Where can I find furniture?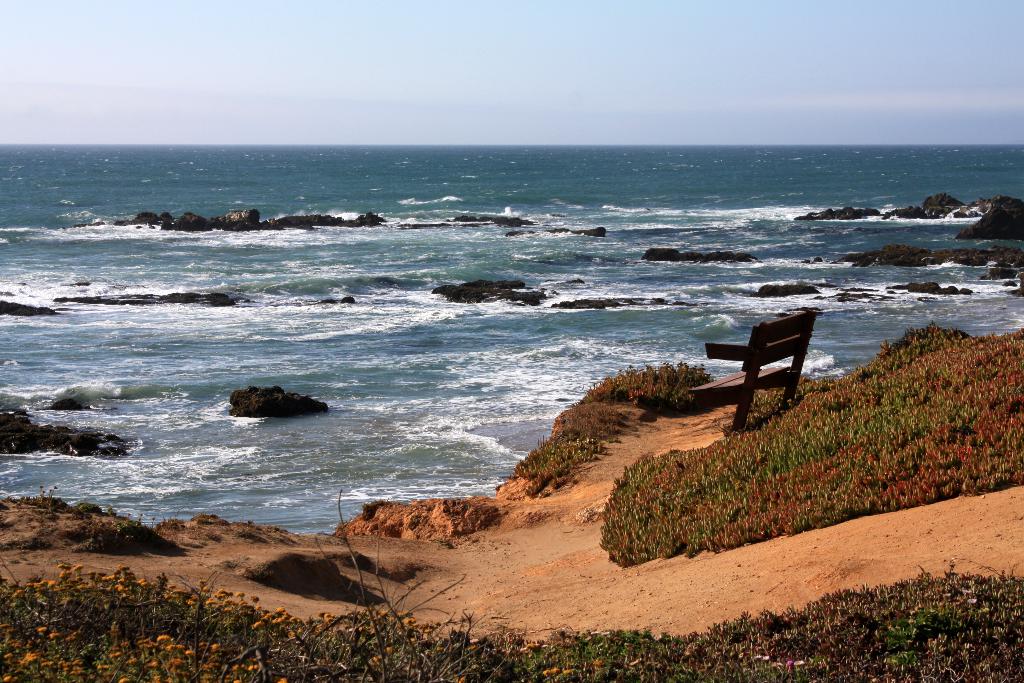
You can find it at detection(689, 311, 816, 437).
